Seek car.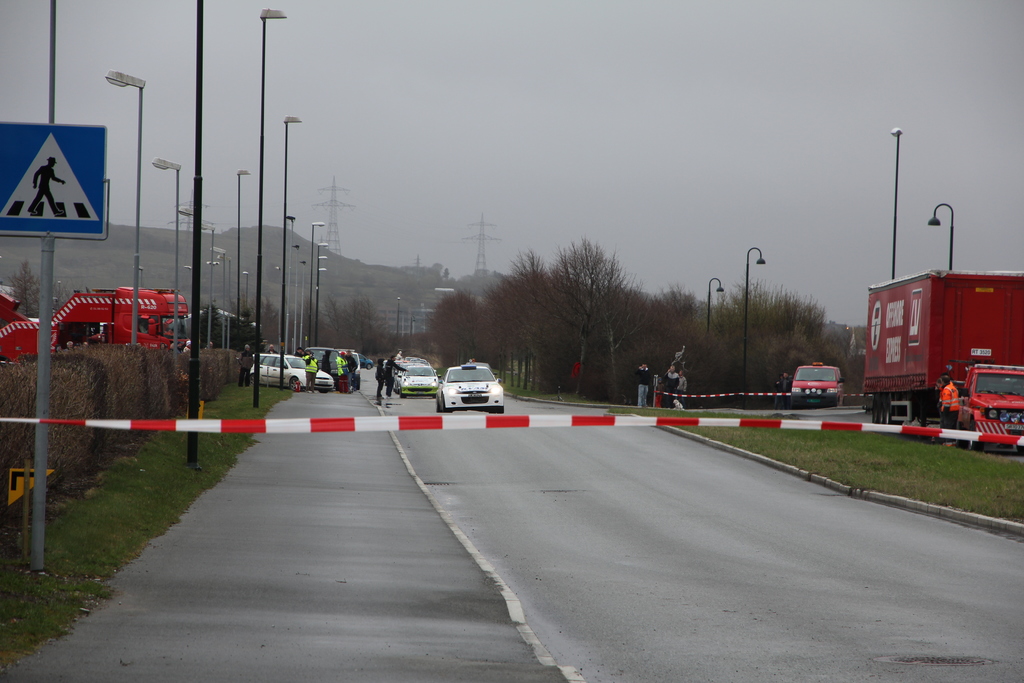
[x1=430, y1=365, x2=510, y2=420].
